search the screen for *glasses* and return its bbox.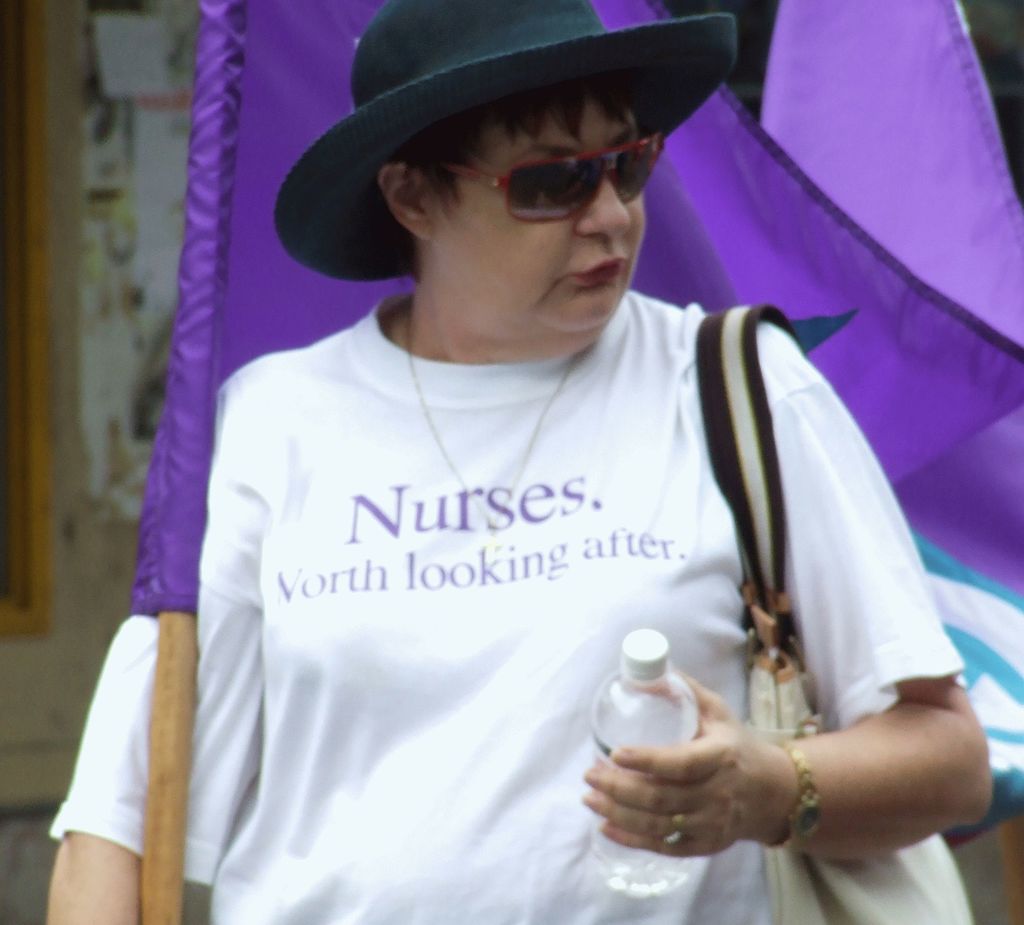
Found: pyautogui.locateOnScreen(435, 128, 666, 226).
